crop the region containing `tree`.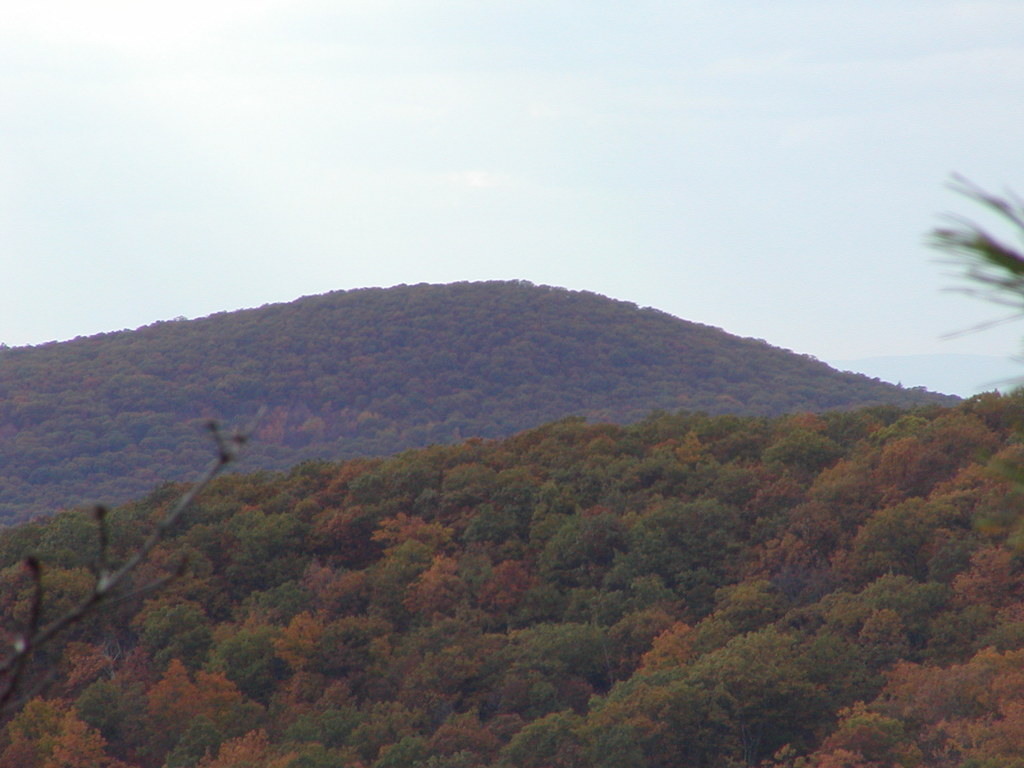
Crop region: locate(912, 134, 1023, 409).
